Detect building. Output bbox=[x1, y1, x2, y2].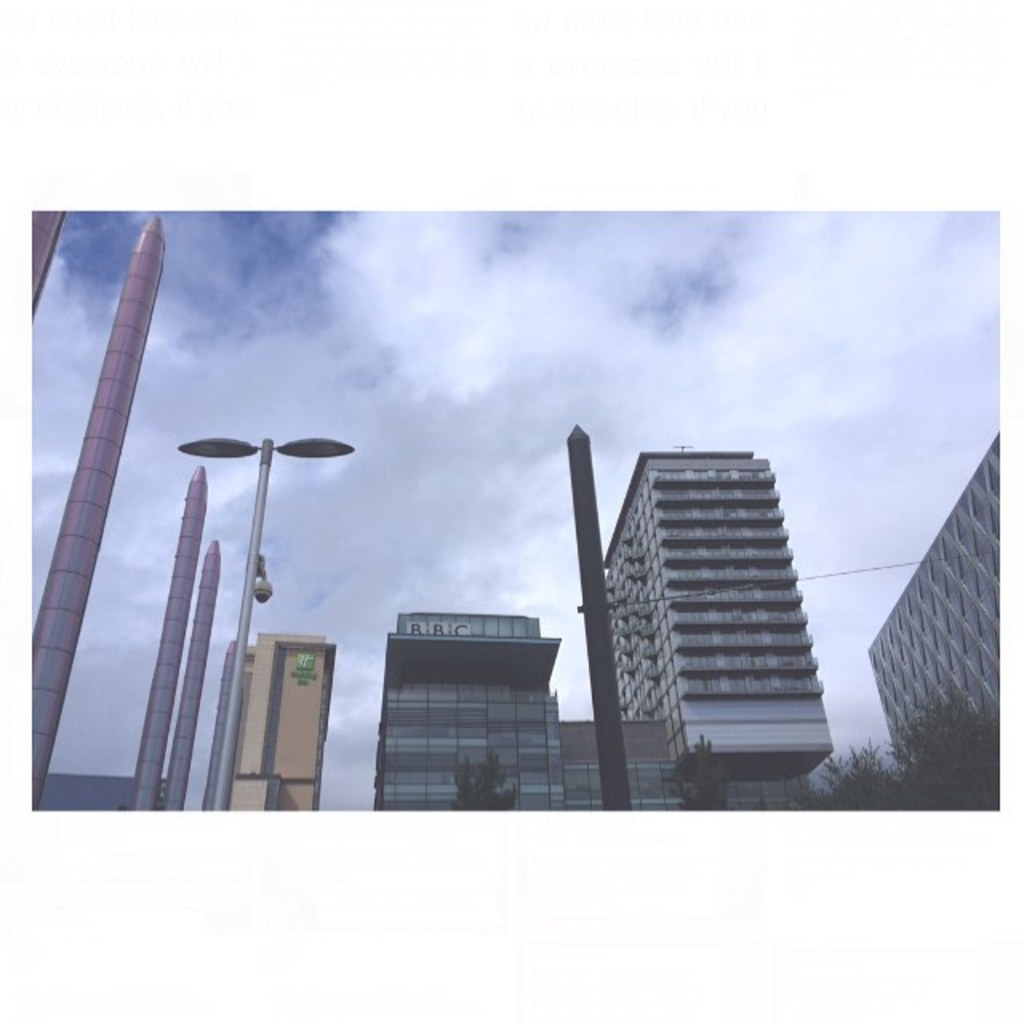
bbox=[602, 446, 840, 814].
